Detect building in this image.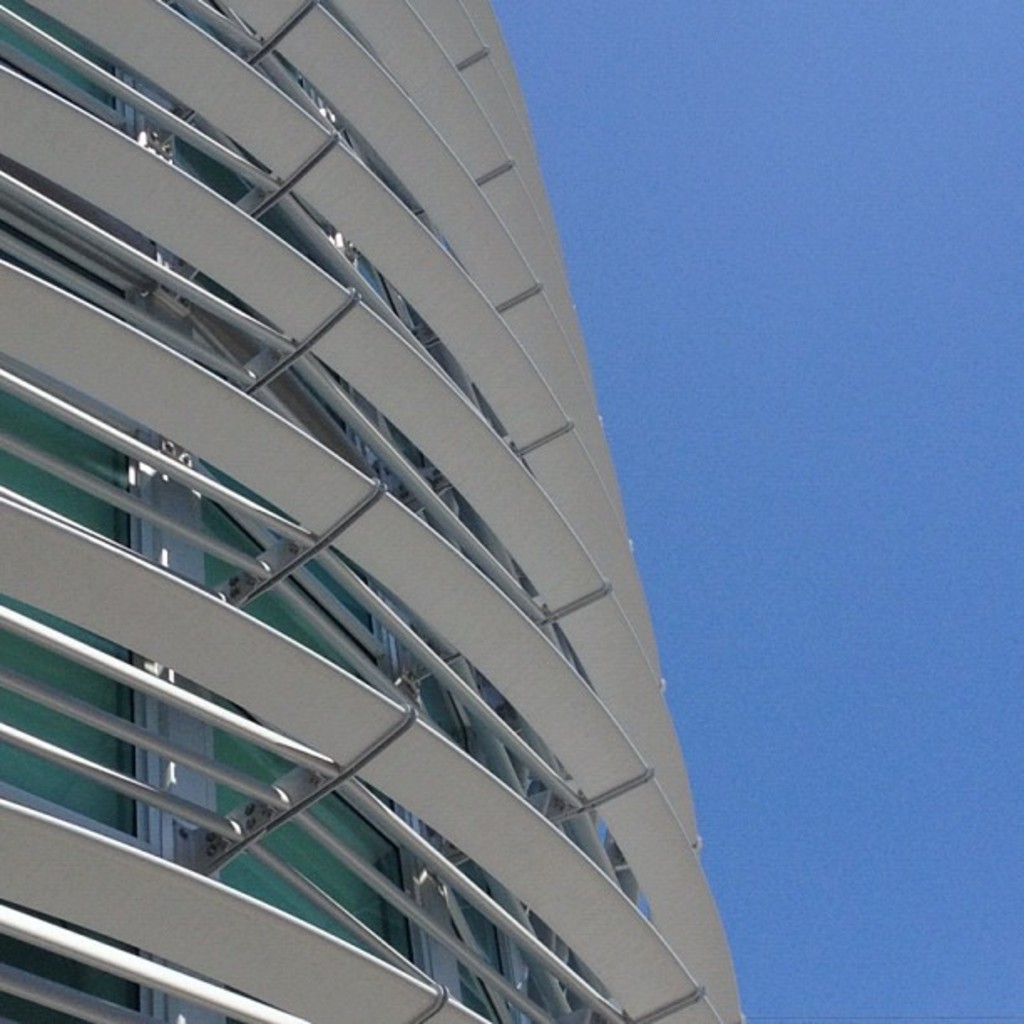
Detection: {"left": 0, "top": 0, "right": 758, "bottom": 1017}.
